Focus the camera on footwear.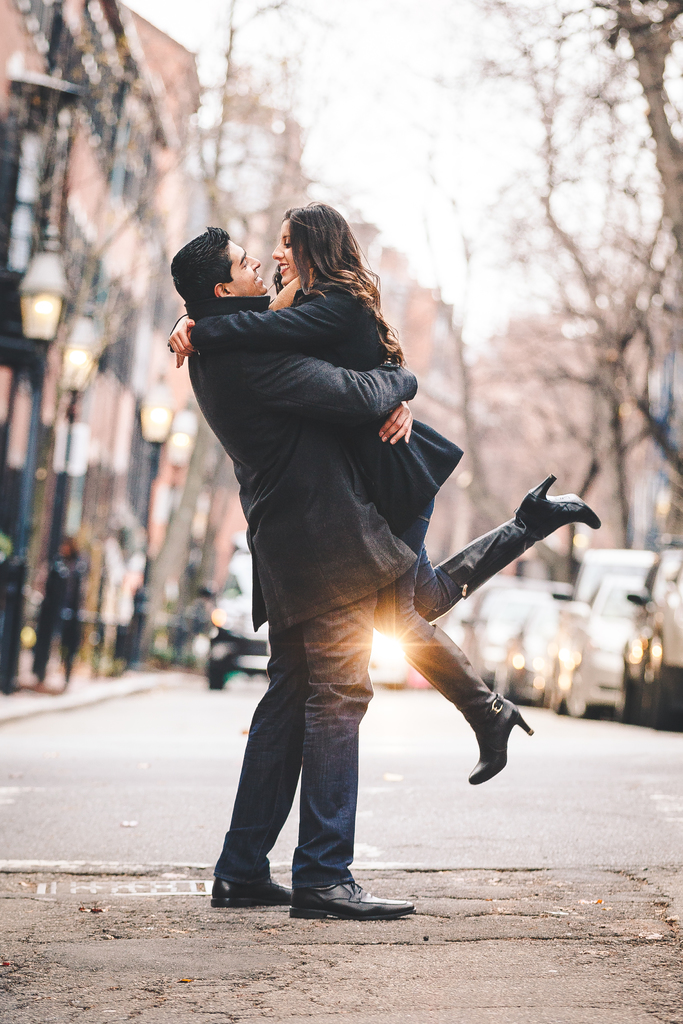
Focus region: (467,697,547,783).
